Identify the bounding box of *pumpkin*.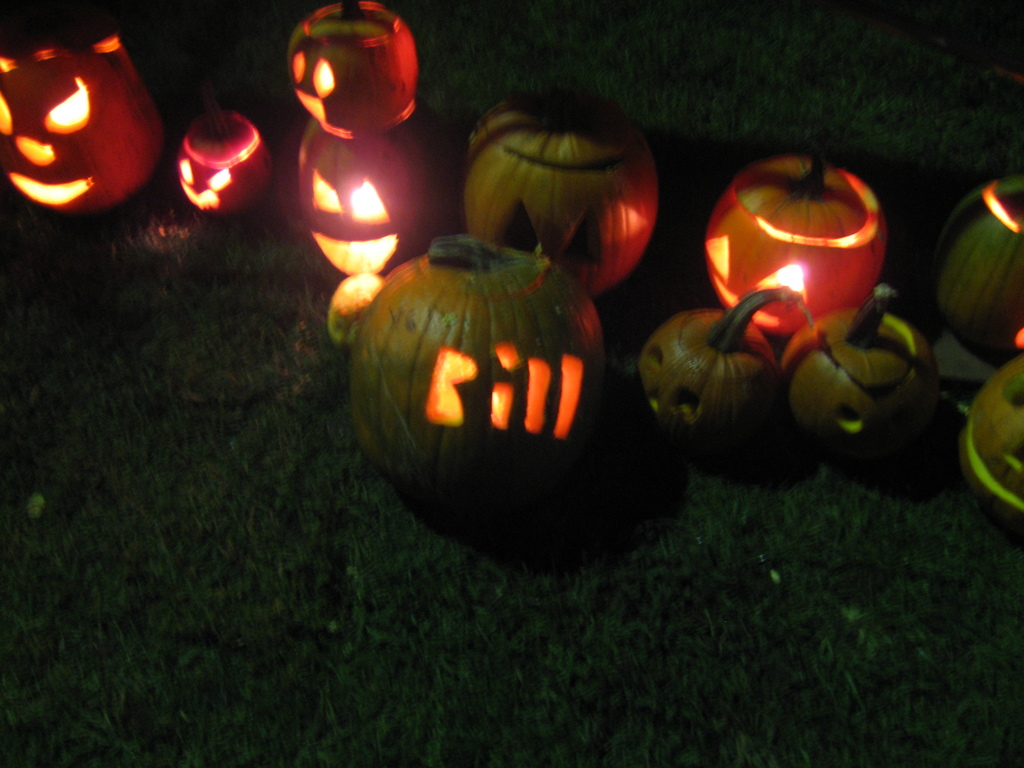
{"left": 631, "top": 286, "right": 796, "bottom": 444}.
